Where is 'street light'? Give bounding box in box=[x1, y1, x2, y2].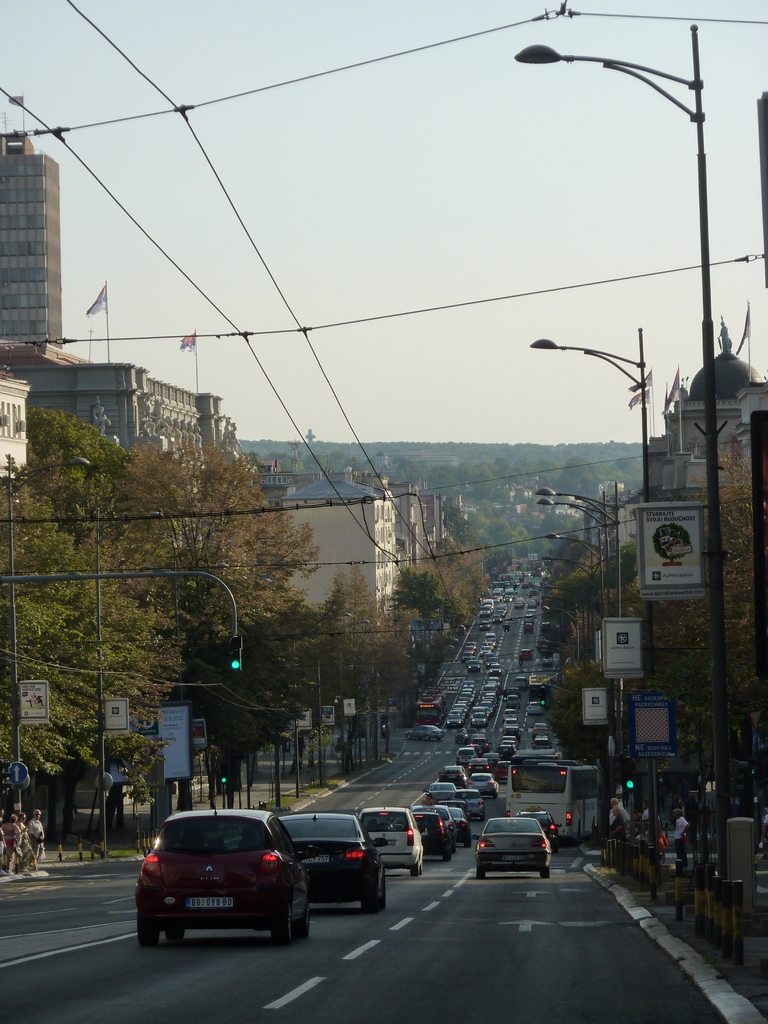
box=[534, 499, 609, 616].
